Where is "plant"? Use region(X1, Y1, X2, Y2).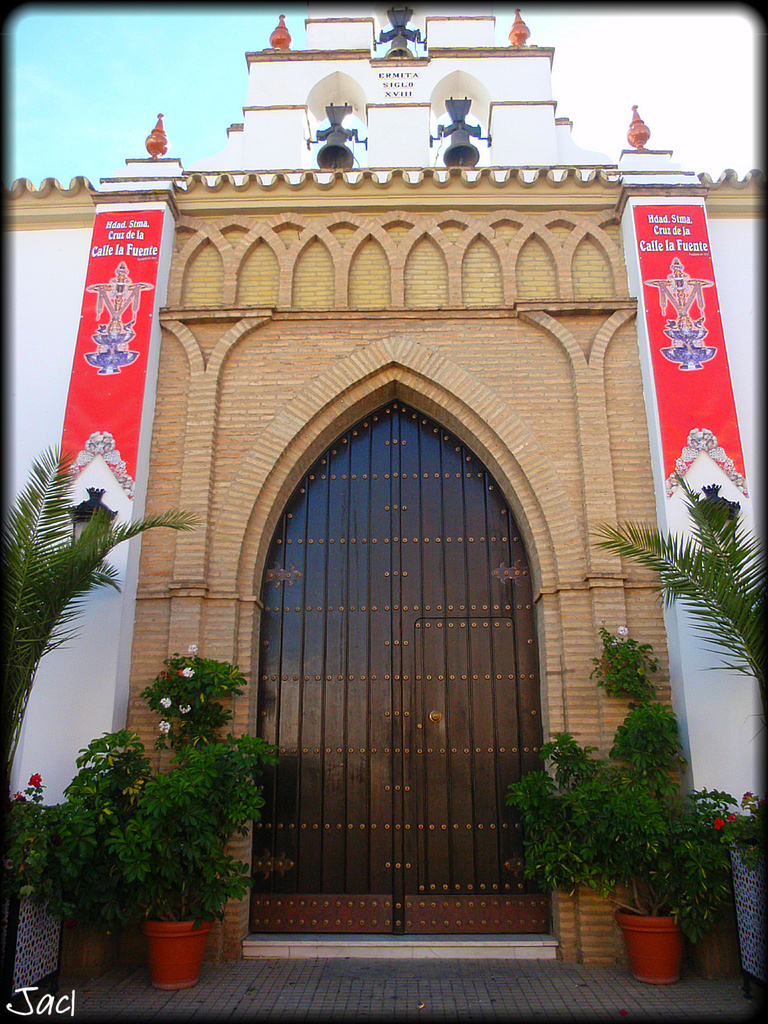
region(715, 795, 767, 884).
